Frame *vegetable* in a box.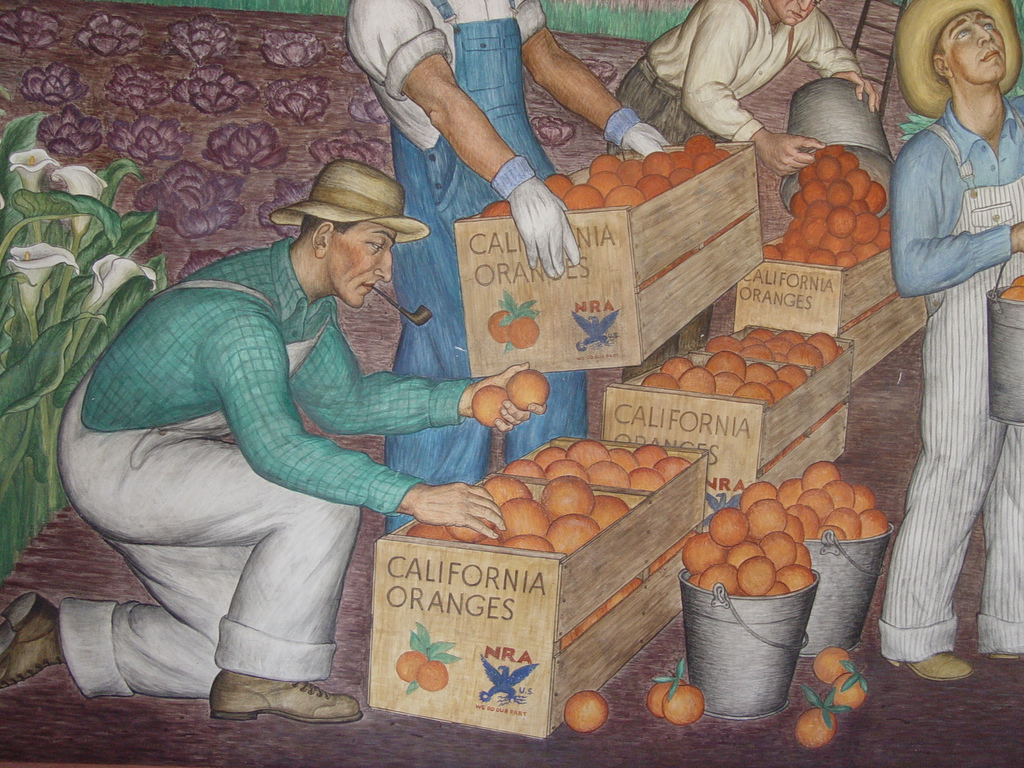
detection(564, 696, 609, 735).
